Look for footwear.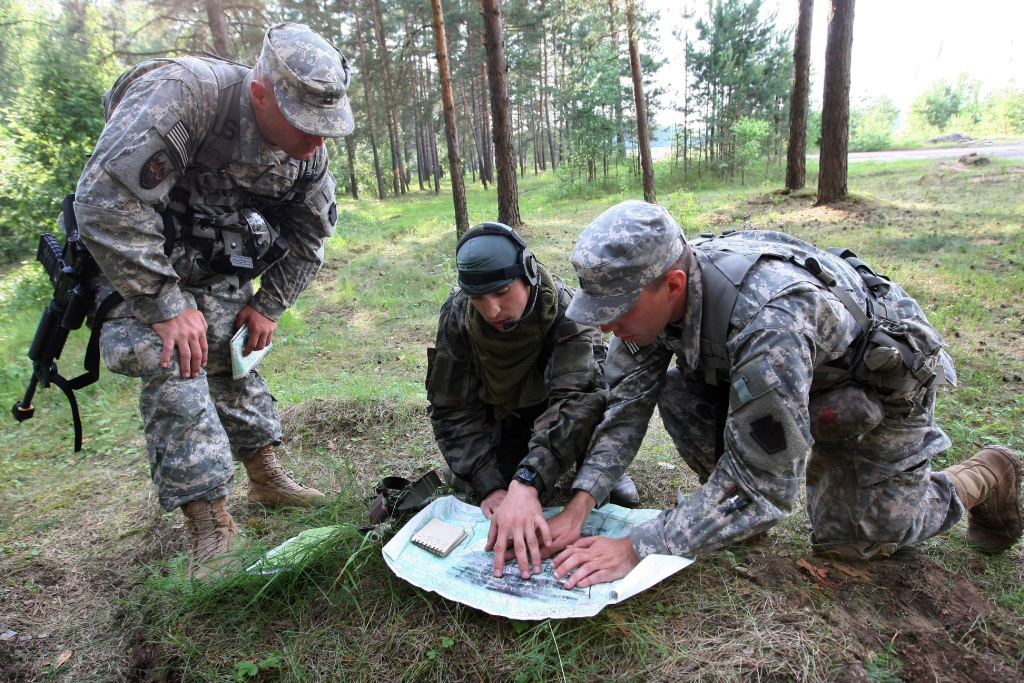
Found: [608,474,638,505].
